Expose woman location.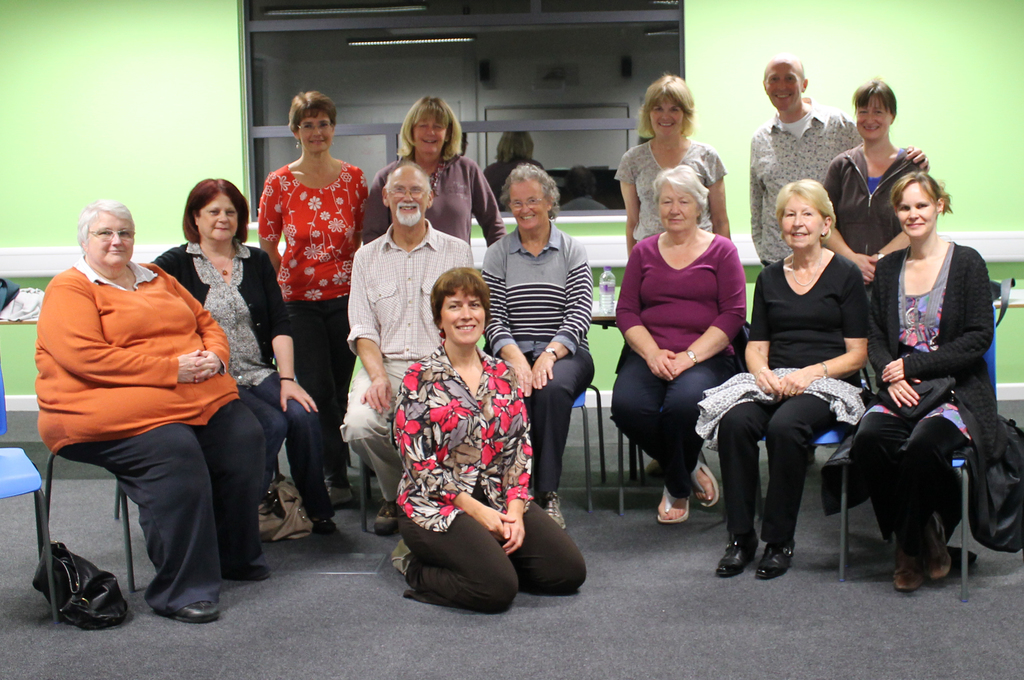
Exposed at 24,199,284,626.
